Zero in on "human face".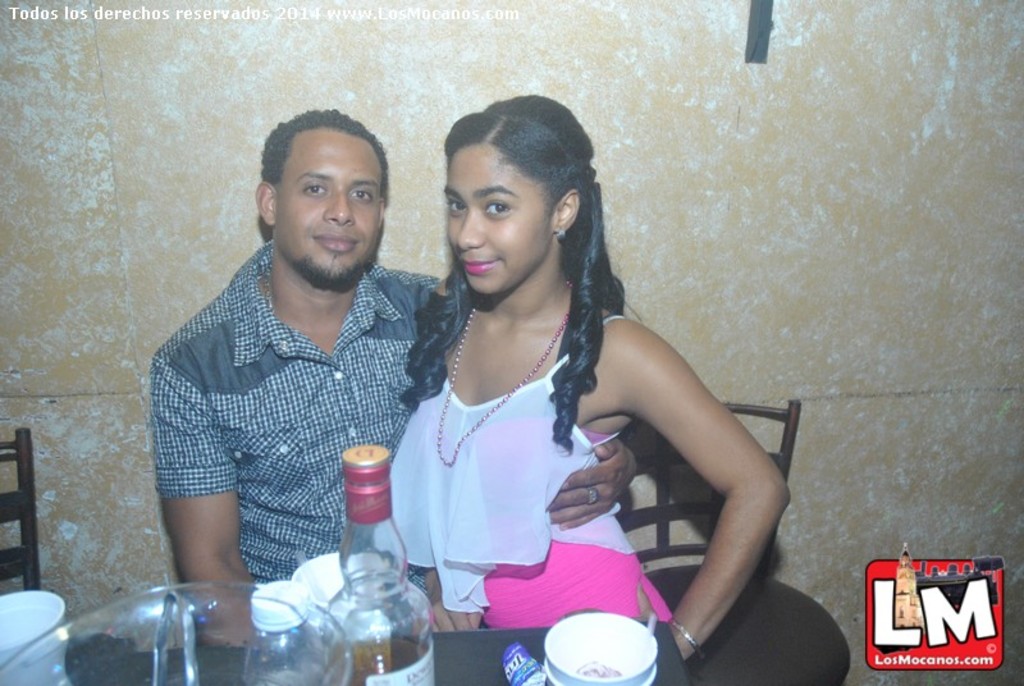
Zeroed in: [447, 143, 547, 296].
